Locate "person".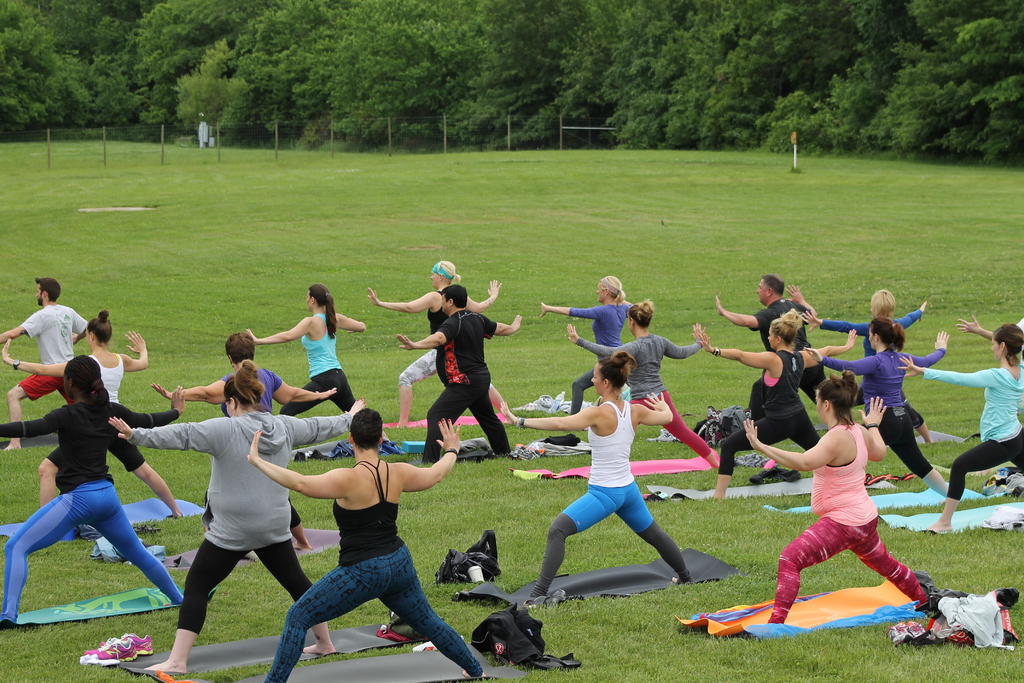
Bounding box: <box>394,283,527,465</box>.
